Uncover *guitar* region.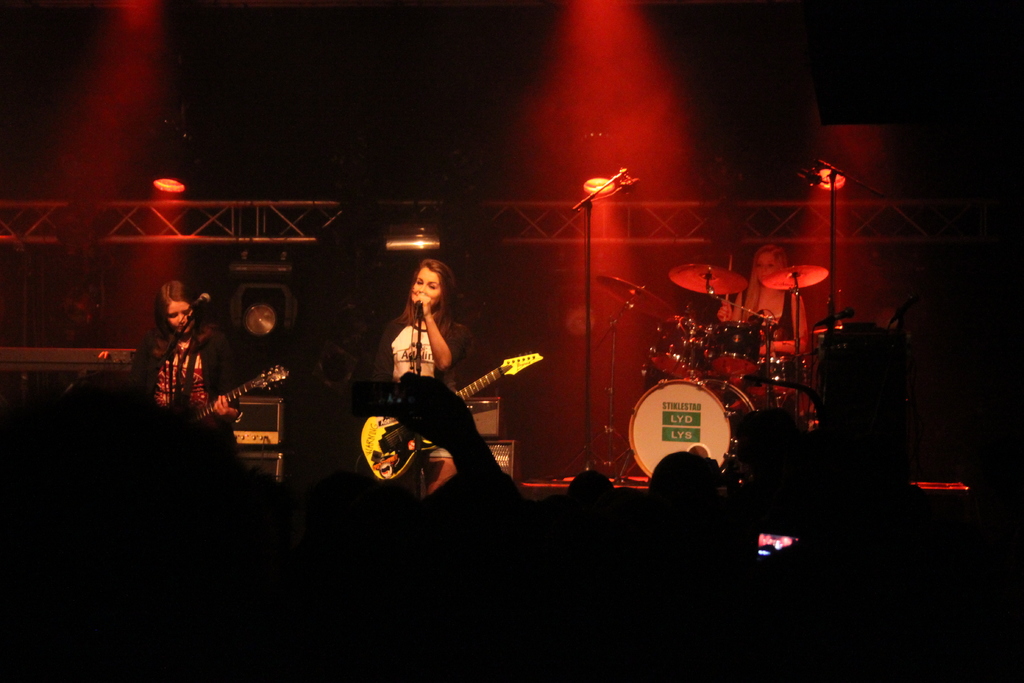
Uncovered: 357/352/543/477.
